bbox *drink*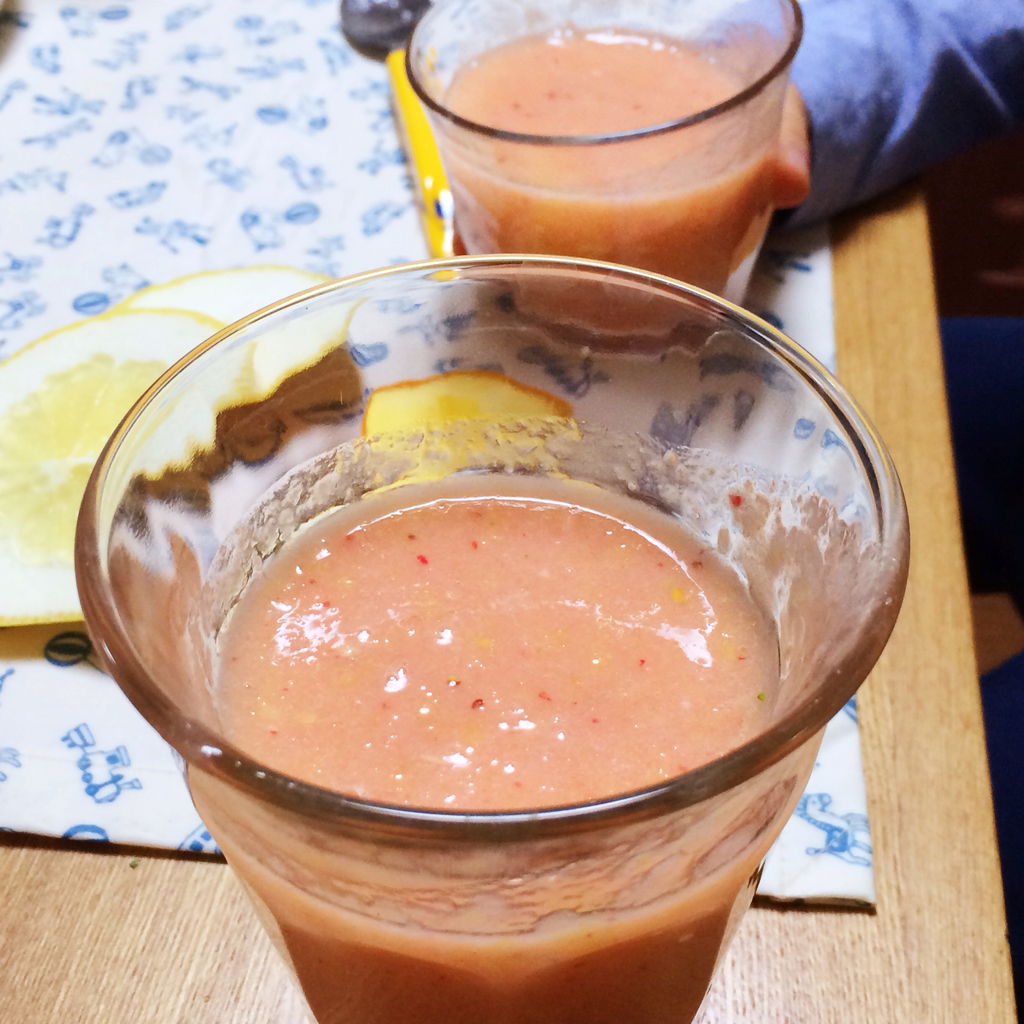
<region>186, 467, 802, 1023</region>
